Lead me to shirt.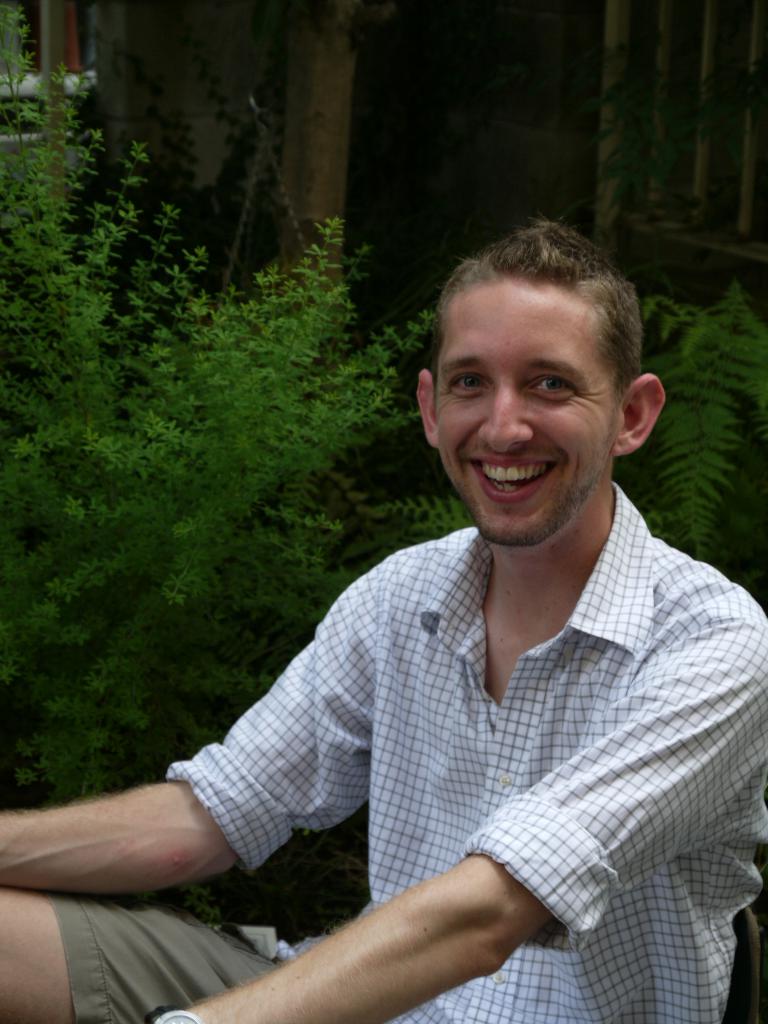
Lead to bbox(163, 477, 767, 1023).
